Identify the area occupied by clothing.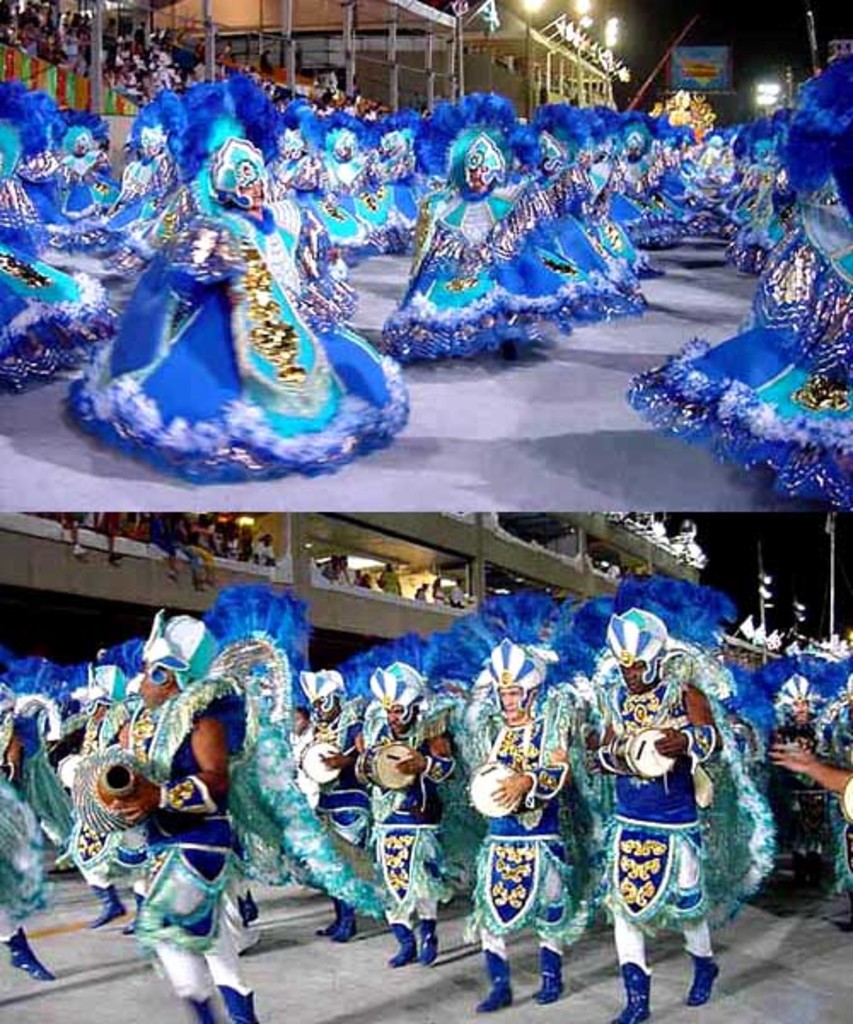
Area: bbox=(97, 154, 159, 239).
